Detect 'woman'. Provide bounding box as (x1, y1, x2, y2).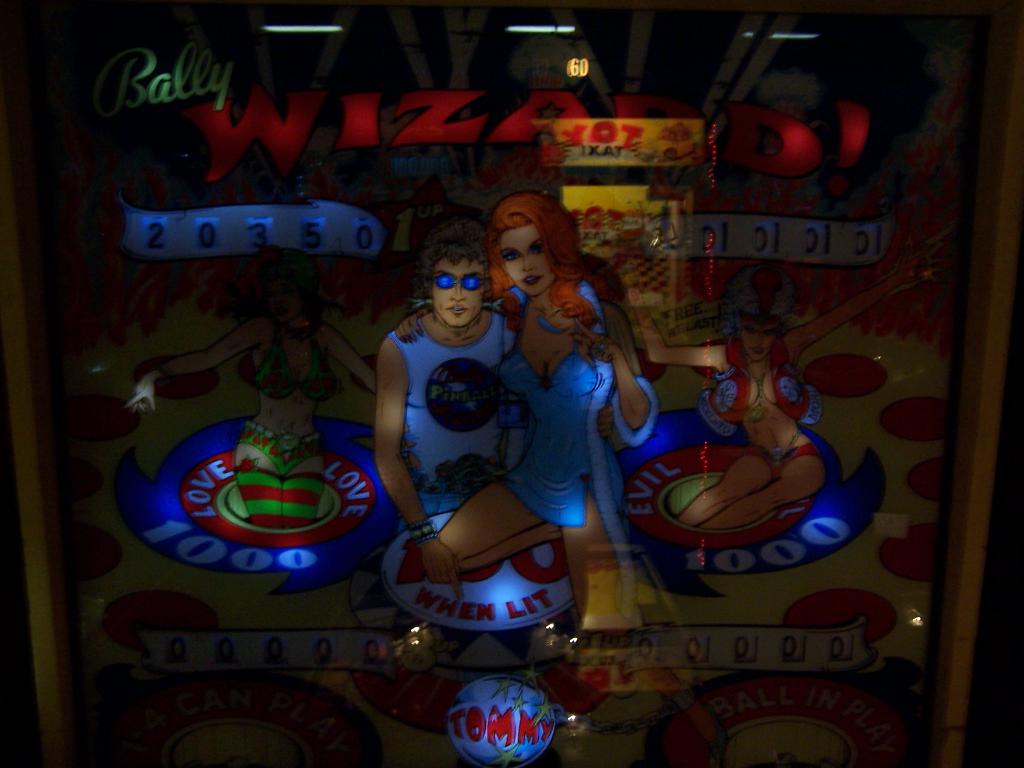
(612, 228, 947, 543).
